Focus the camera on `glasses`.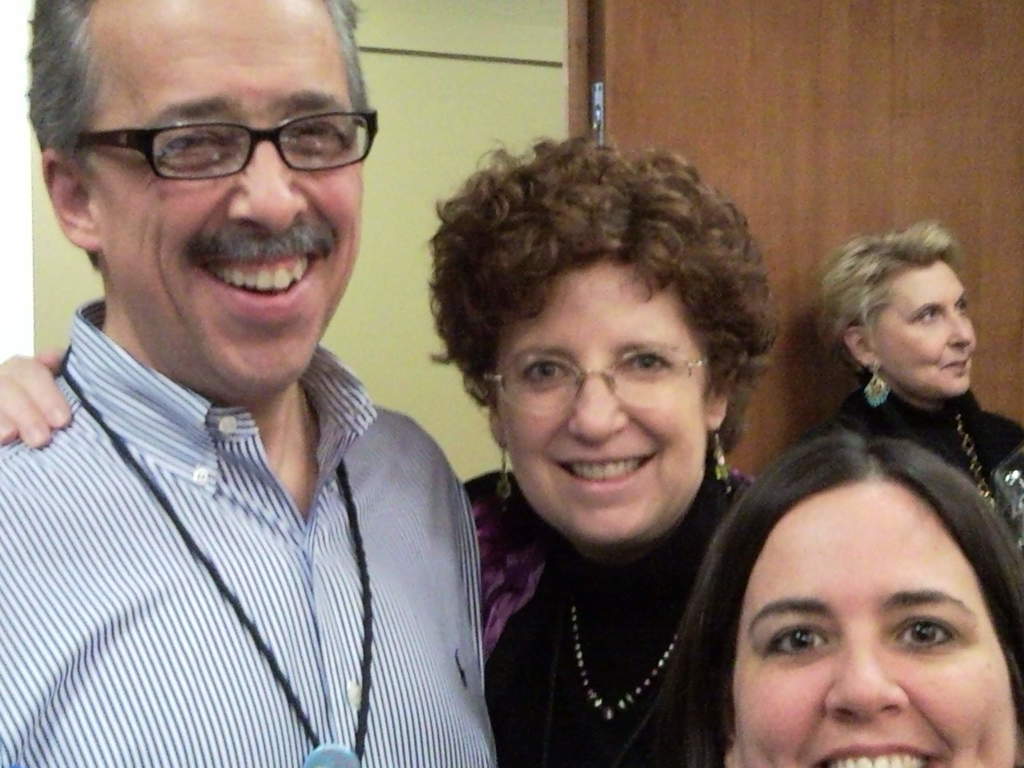
Focus region: <box>56,91,367,182</box>.
